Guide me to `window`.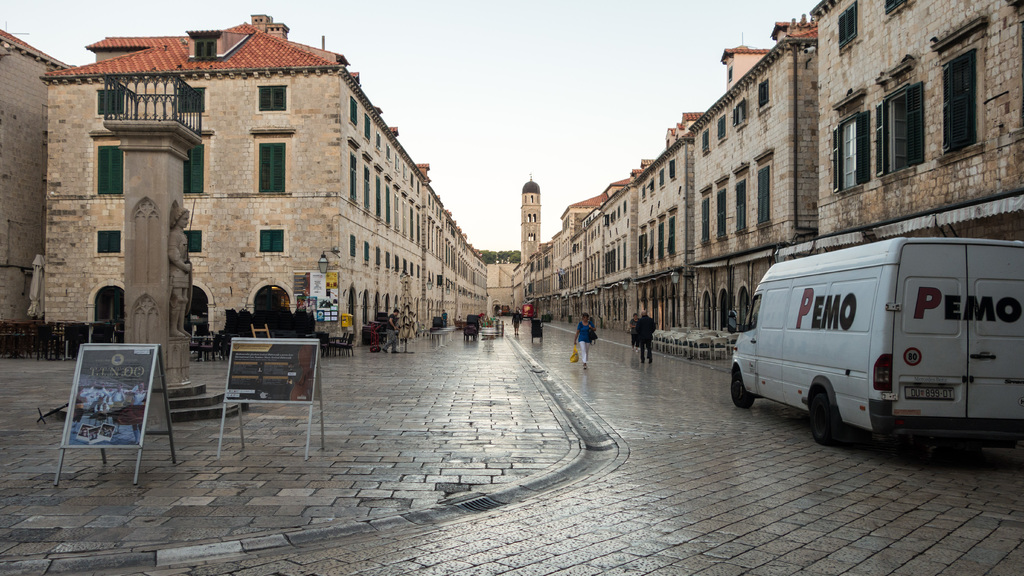
Guidance: 97, 228, 123, 255.
